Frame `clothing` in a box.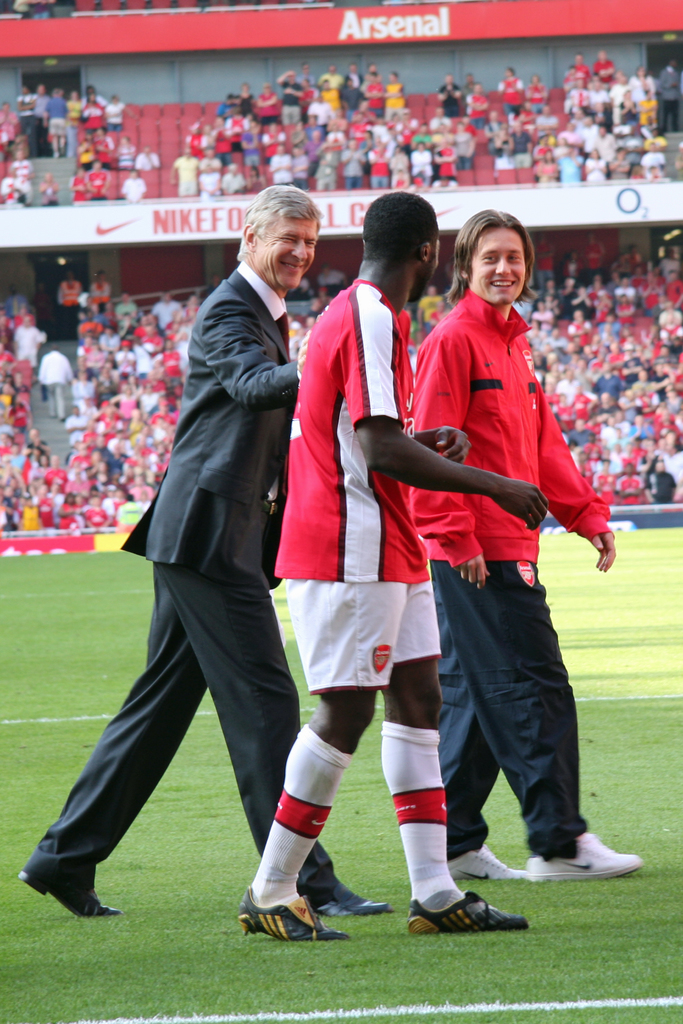
left=396, top=287, right=621, bottom=874.
